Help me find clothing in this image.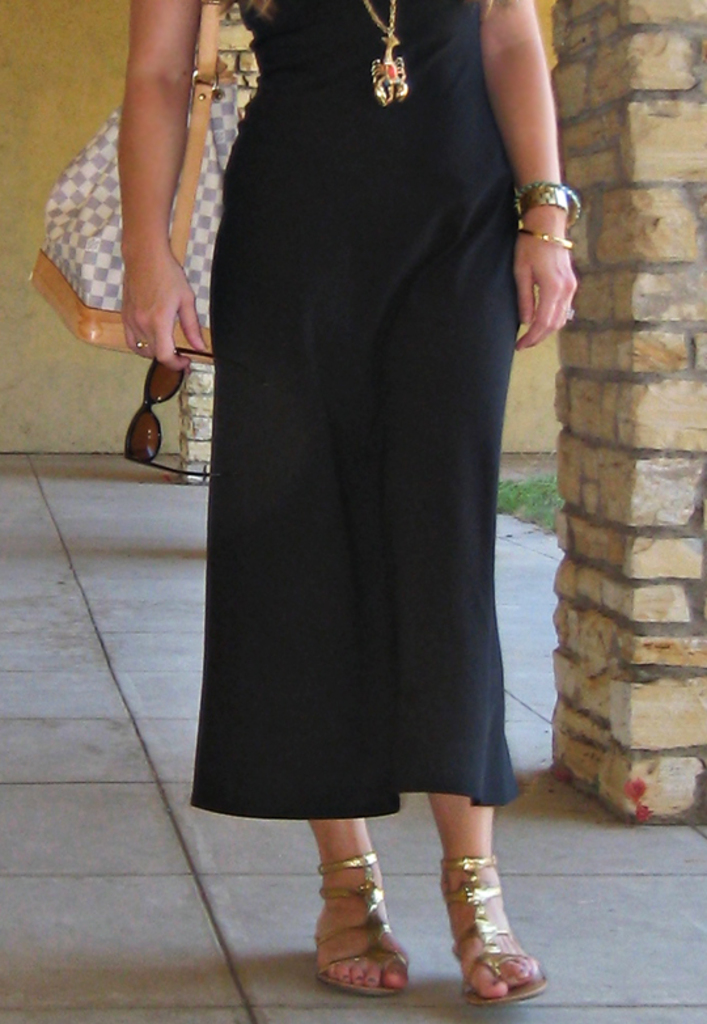
Found it: (x1=189, y1=0, x2=524, y2=820).
